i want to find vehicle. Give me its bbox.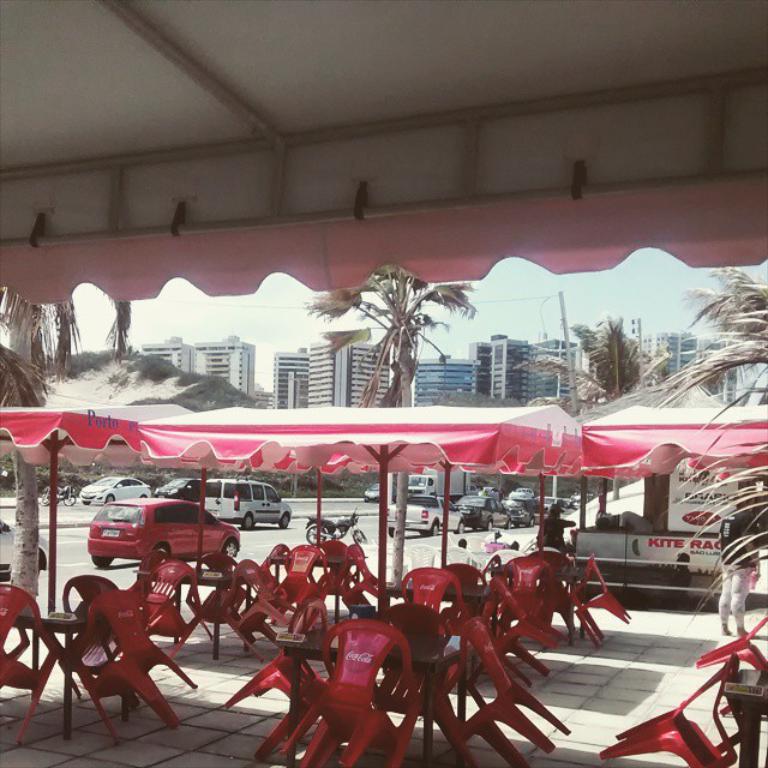
[541,498,576,521].
